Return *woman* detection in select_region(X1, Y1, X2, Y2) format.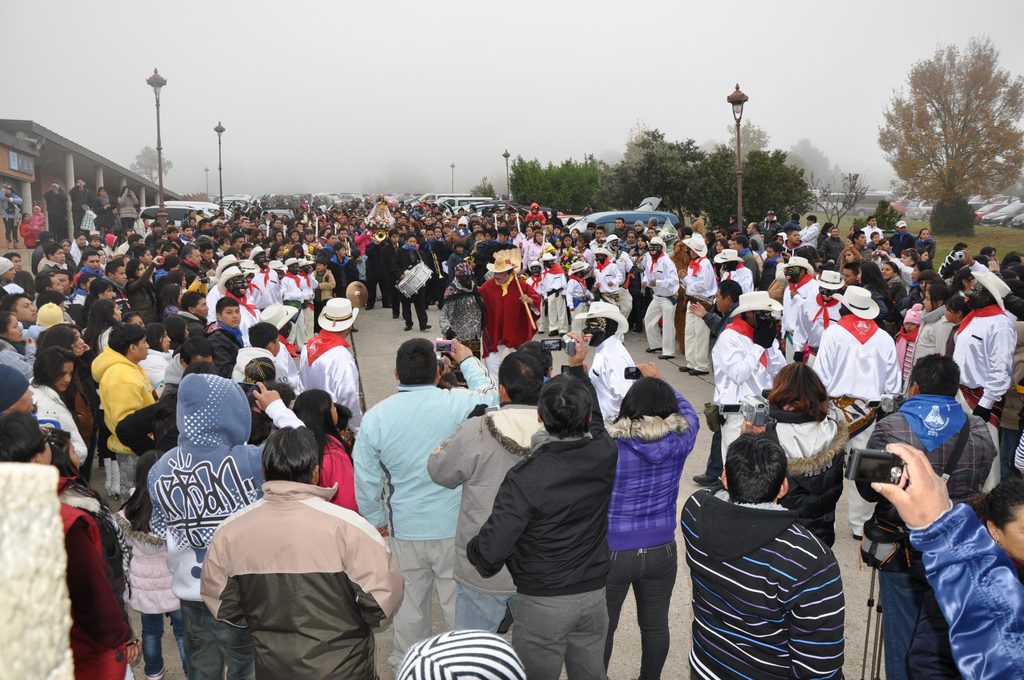
select_region(120, 184, 139, 239).
